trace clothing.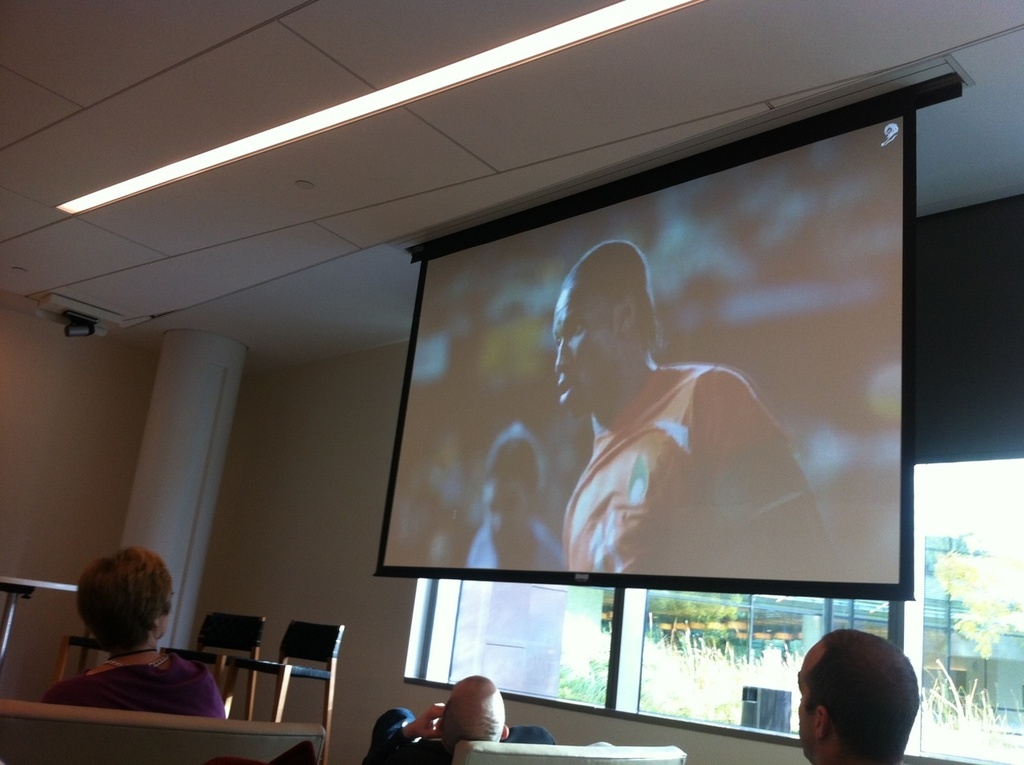
Traced to [left=49, top=660, right=222, bottom=727].
